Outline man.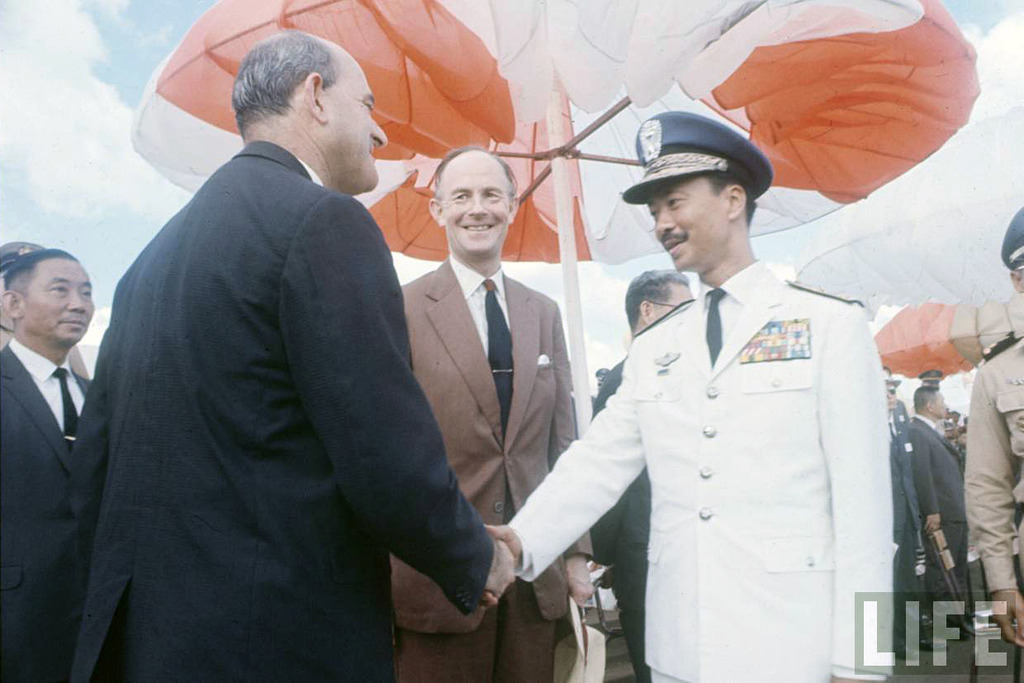
Outline: <bbox>889, 418, 920, 657</bbox>.
